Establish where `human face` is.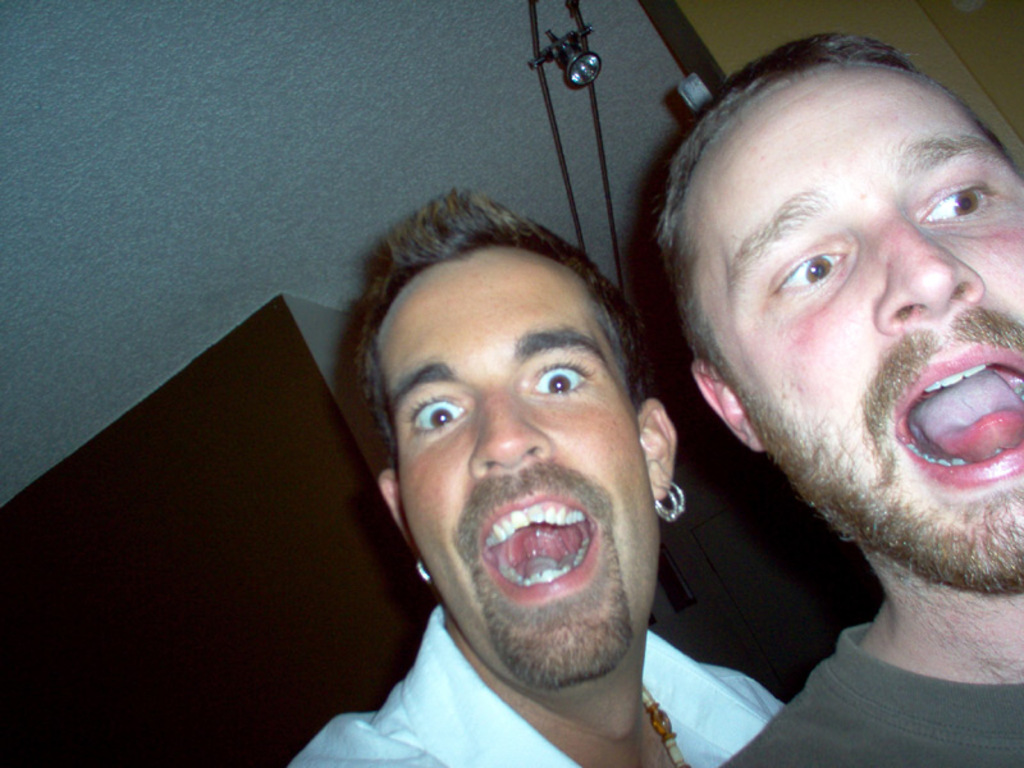
Established at x1=704, y1=83, x2=1023, y2=570.
